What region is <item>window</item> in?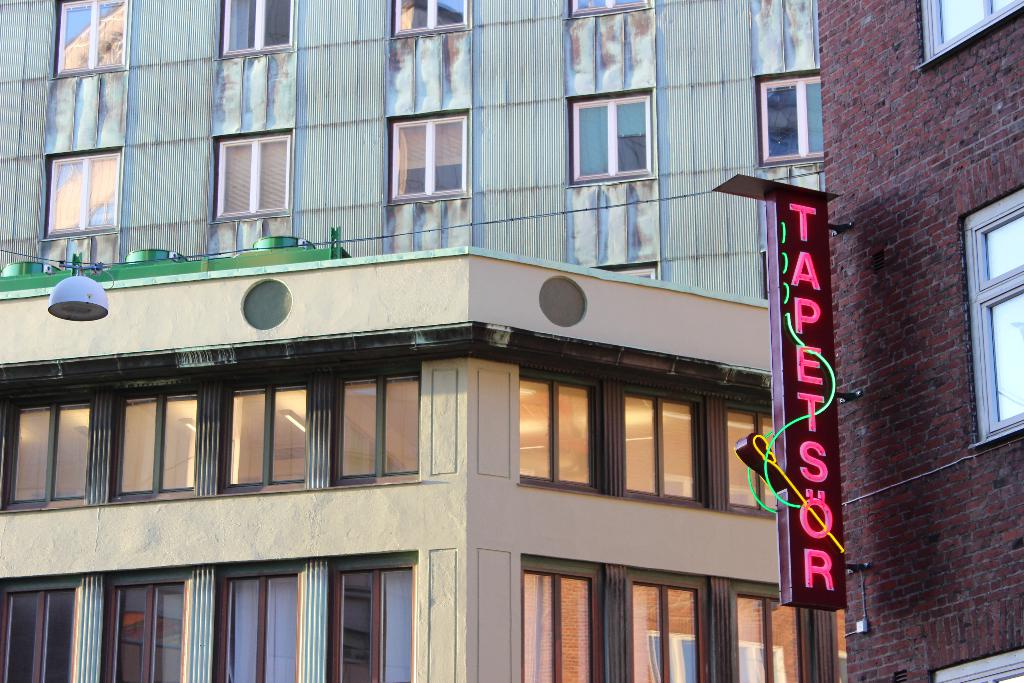
(x1=961, y1=187, x2=1023, y2=450).
